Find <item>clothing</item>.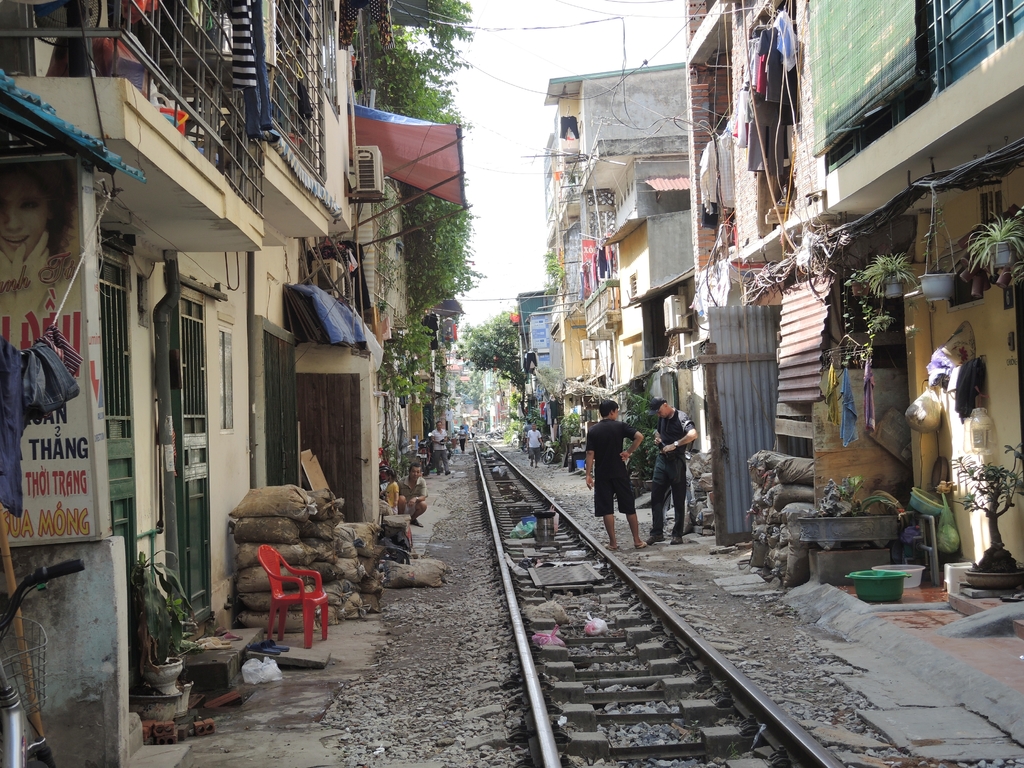
457,431,465,452.
